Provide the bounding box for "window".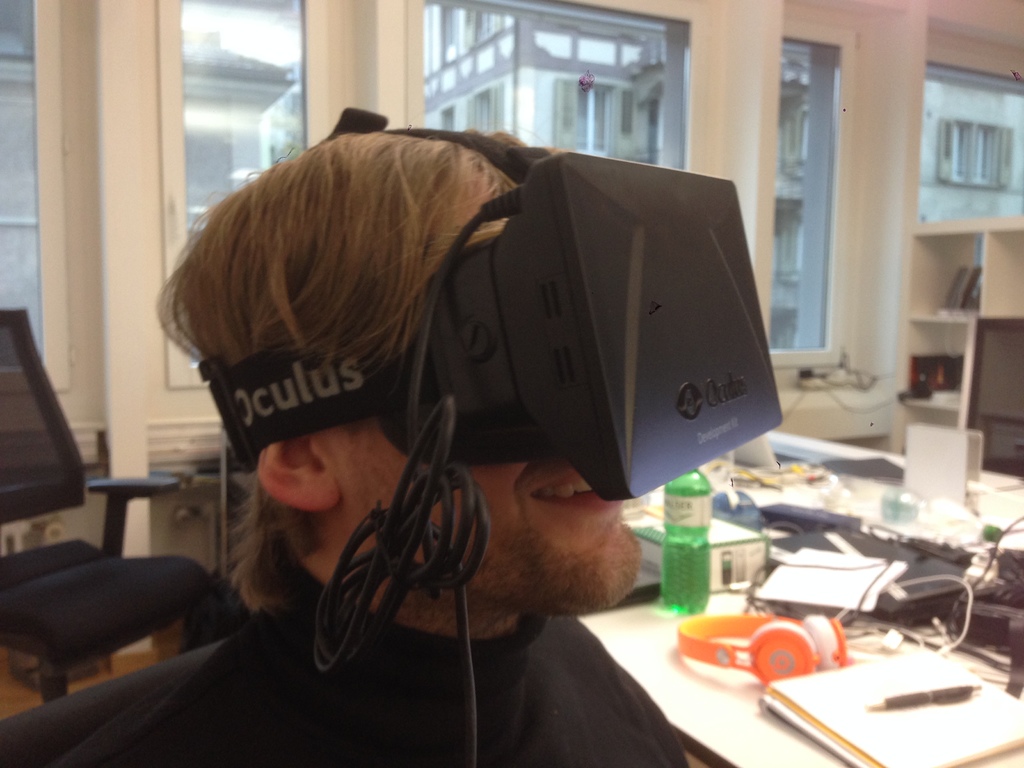
select_region(915, 65, 1023, 219).
